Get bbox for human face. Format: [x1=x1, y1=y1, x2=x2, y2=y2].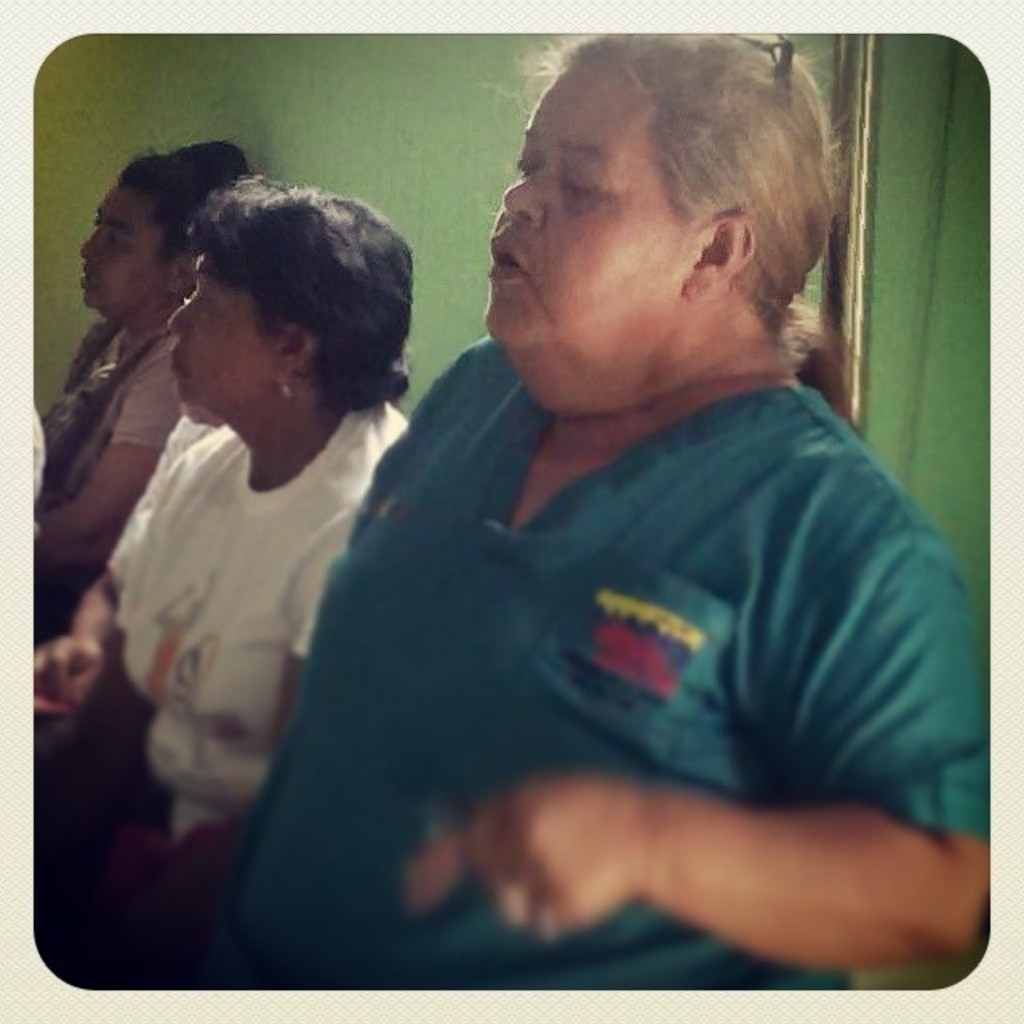
[x1=483, y1=51, x2=688, y2=350].
